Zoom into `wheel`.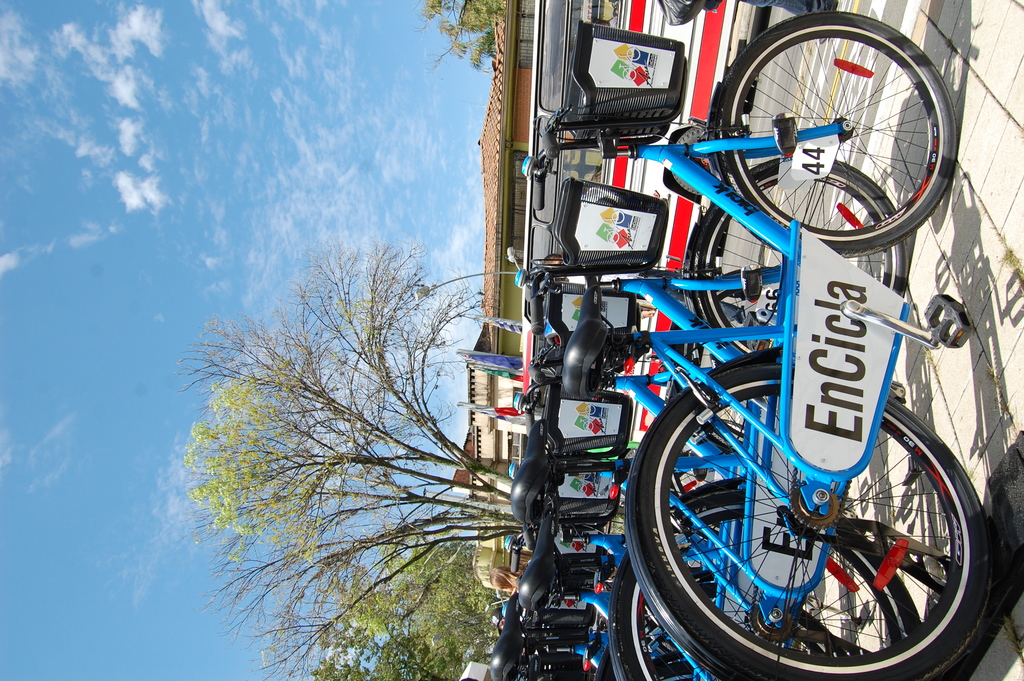
Zoom target: pyautogui.locateOnScreen(727, 31, 958, 229).
